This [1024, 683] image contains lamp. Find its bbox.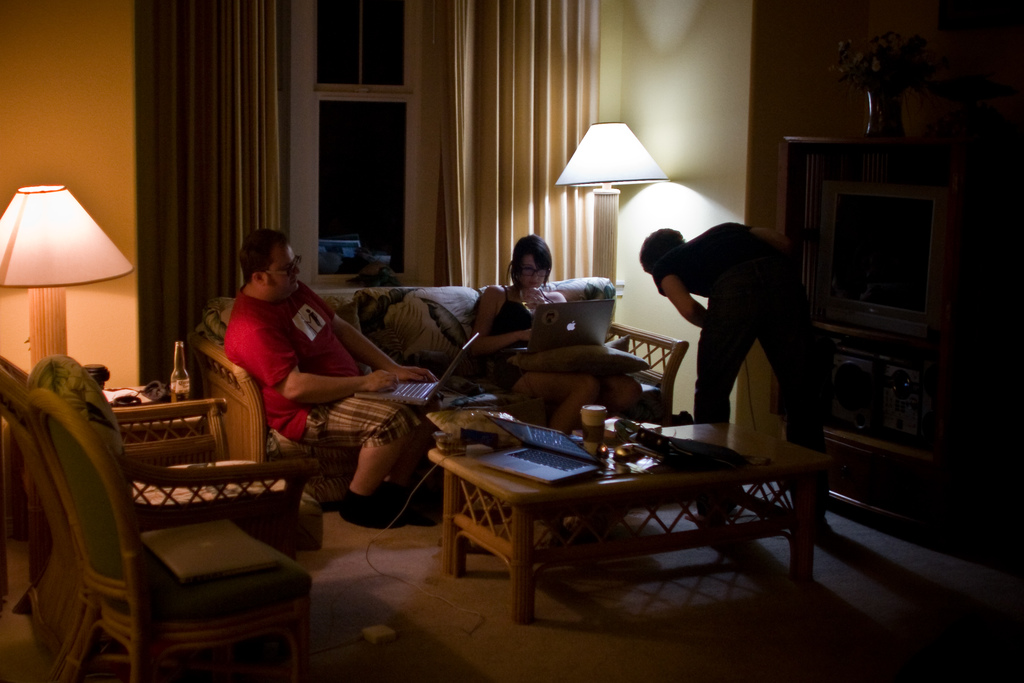
Rect(554, 122, 671, 344).
